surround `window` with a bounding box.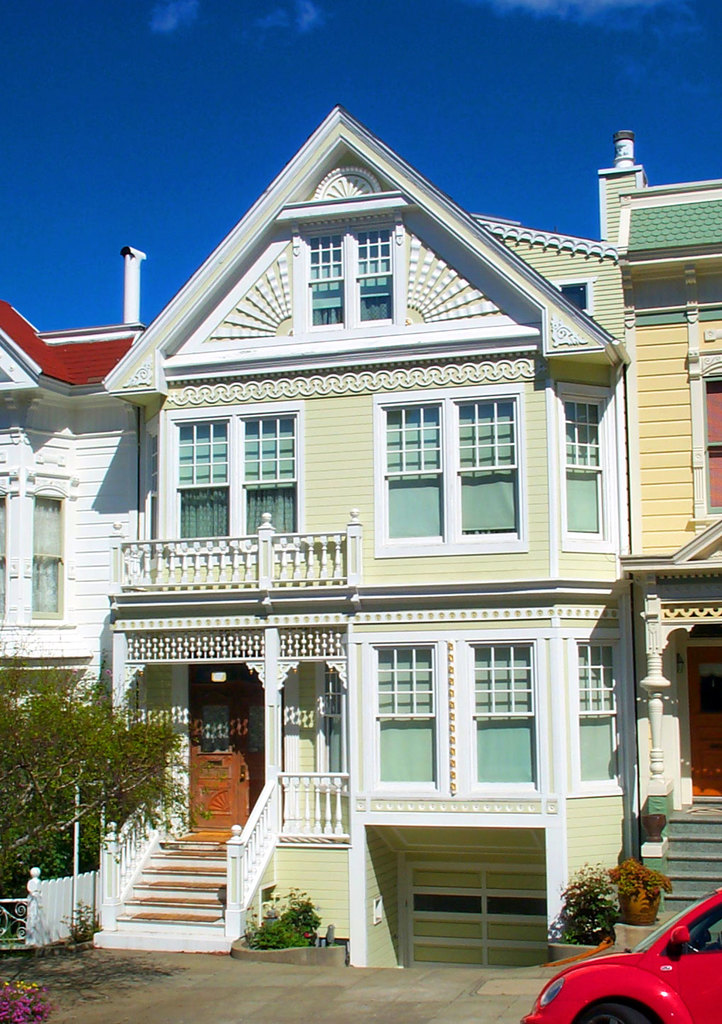
{"x1": 293, "y1": 229, "x2": 402, "y2": 334}.
